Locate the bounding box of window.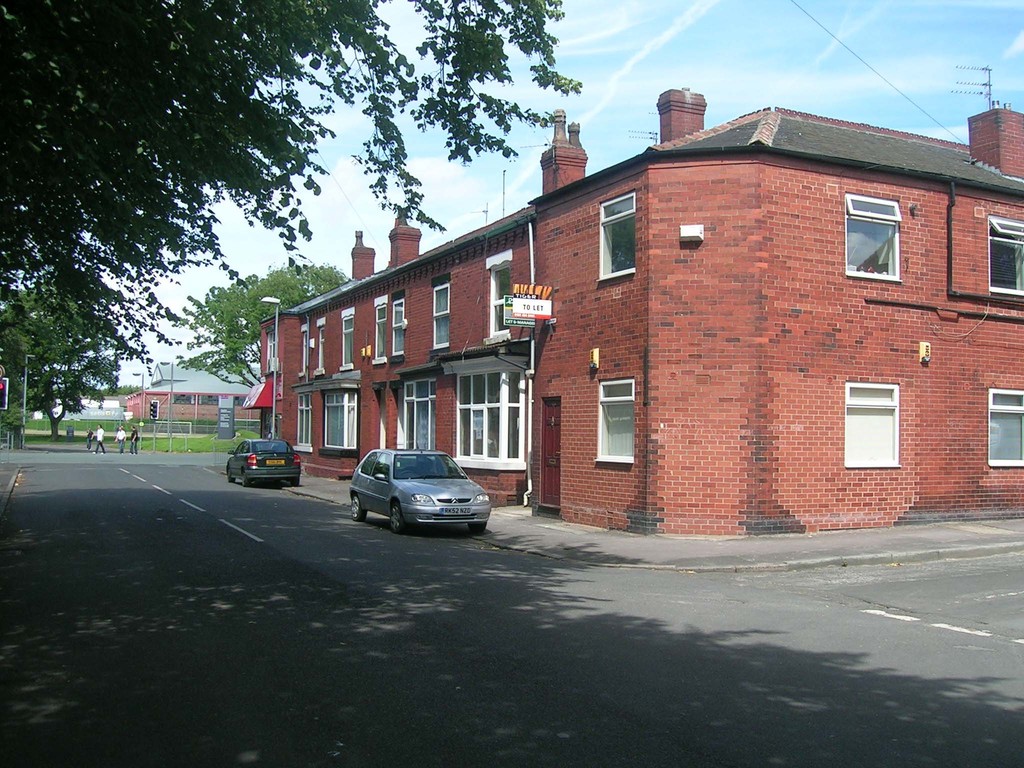
Bounding box: <bbox>401, 383, 435, 452</bbox>.
